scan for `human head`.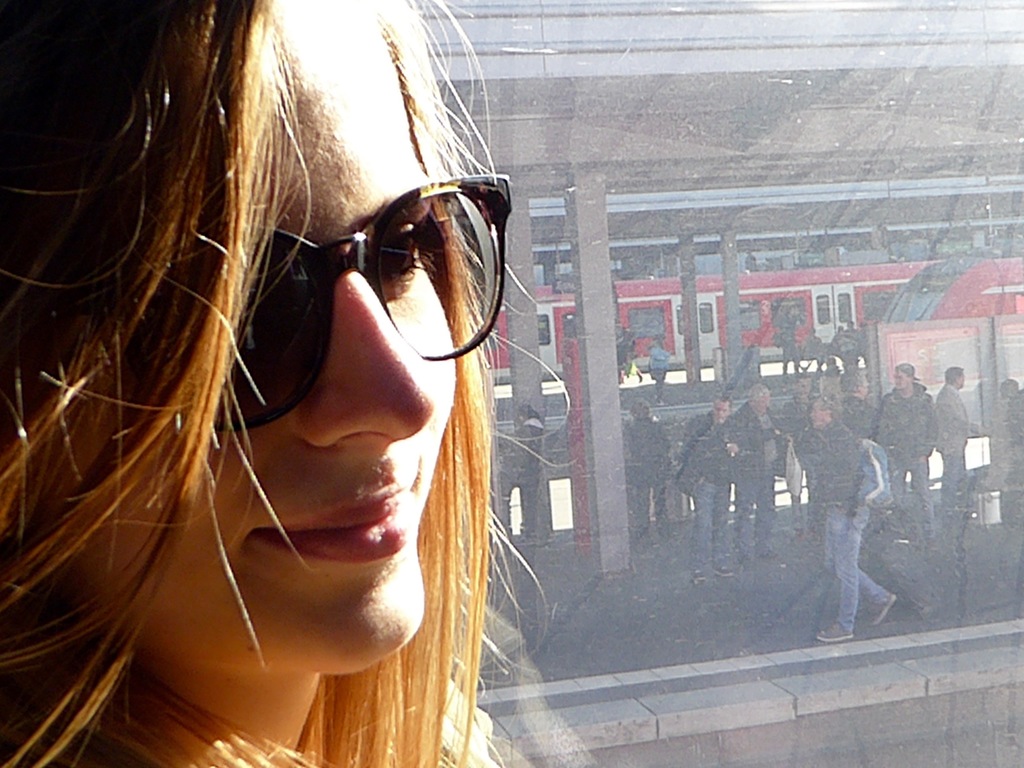
Scan result: bbox=(713, 393, 734, 425).
